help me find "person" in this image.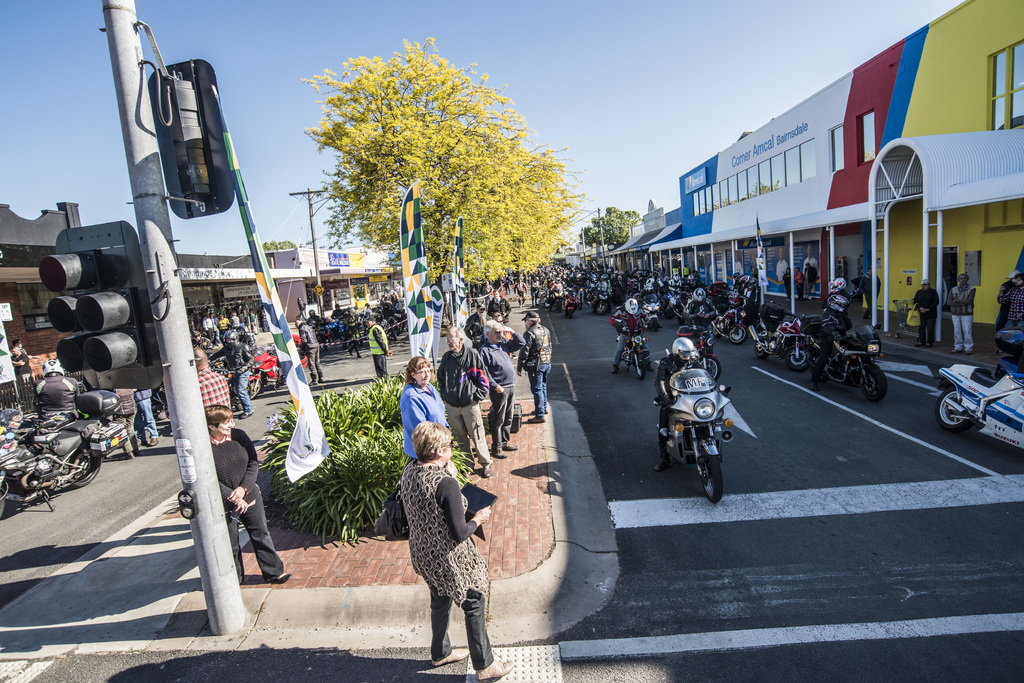
Found it: locate(198, 350, 232, 422).
